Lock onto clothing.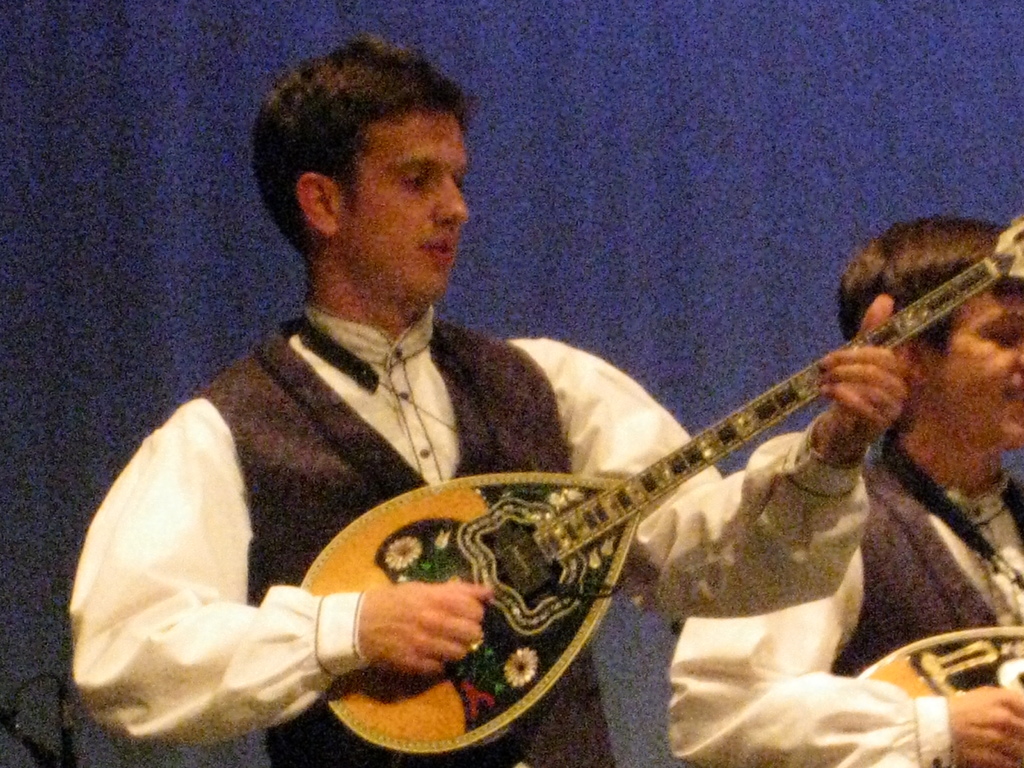
Locked: Rect(71, 303, 870, 762).
